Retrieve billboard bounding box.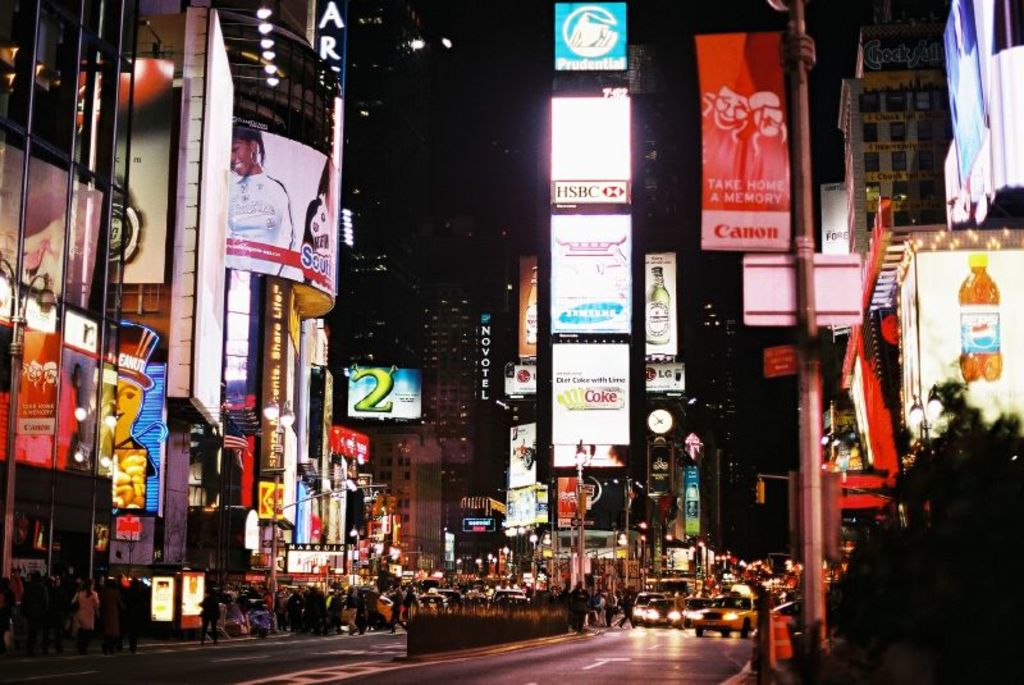
Bounding box: (0, 140, 100, 309).
